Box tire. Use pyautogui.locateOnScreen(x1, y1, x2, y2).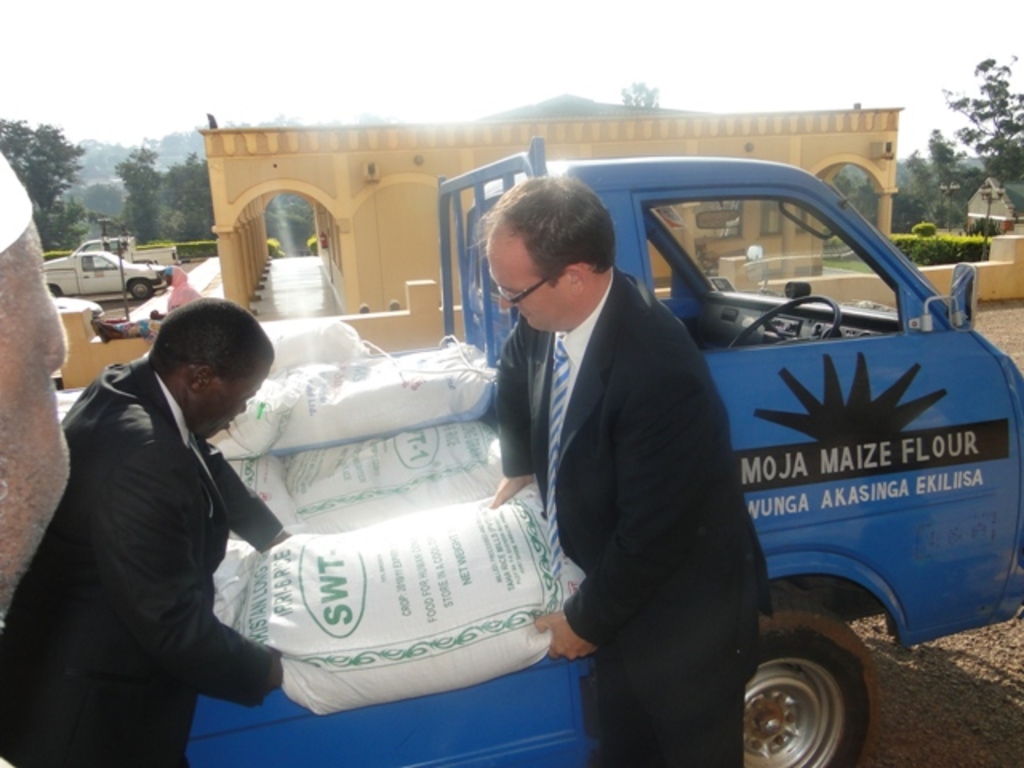
pyautogui.locateOnScreen(128, 277, 157, 302).
